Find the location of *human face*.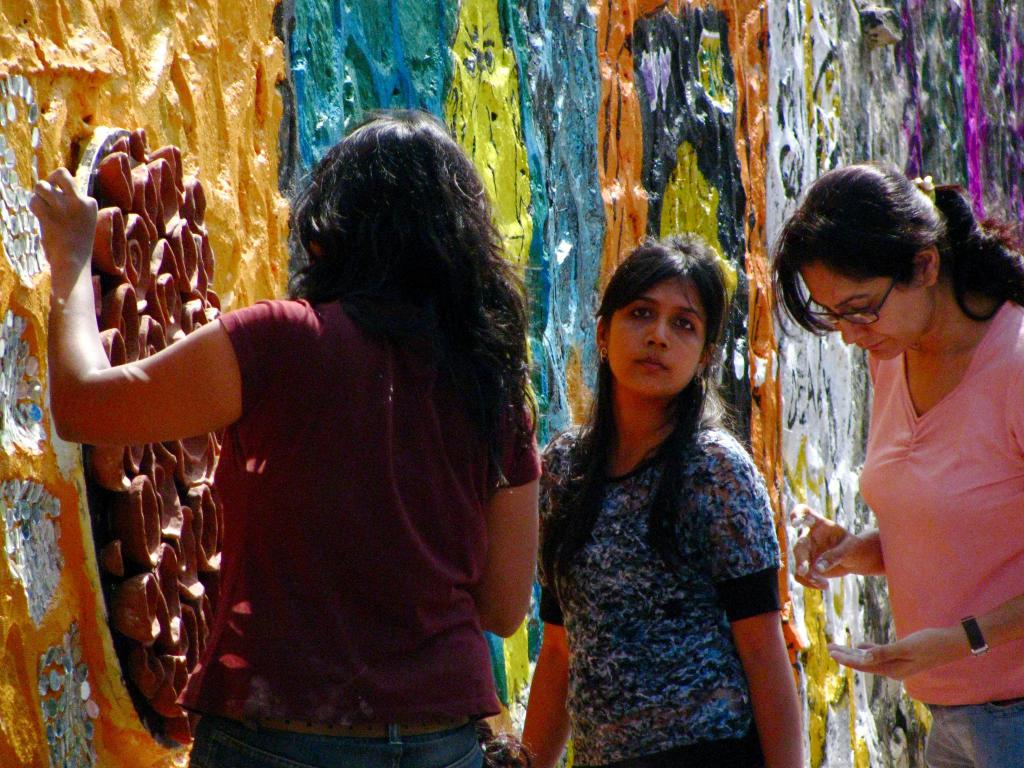
Location: bbox(803, 254, 916, 365).
